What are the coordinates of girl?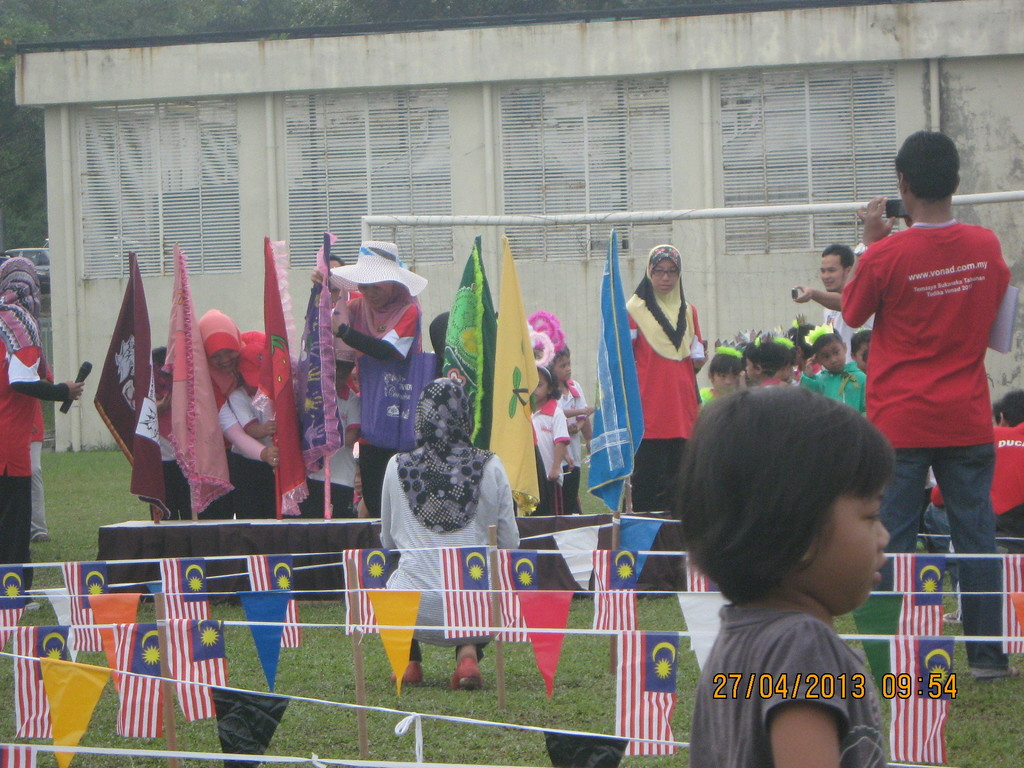
<box>673,383,891,764</box>.
